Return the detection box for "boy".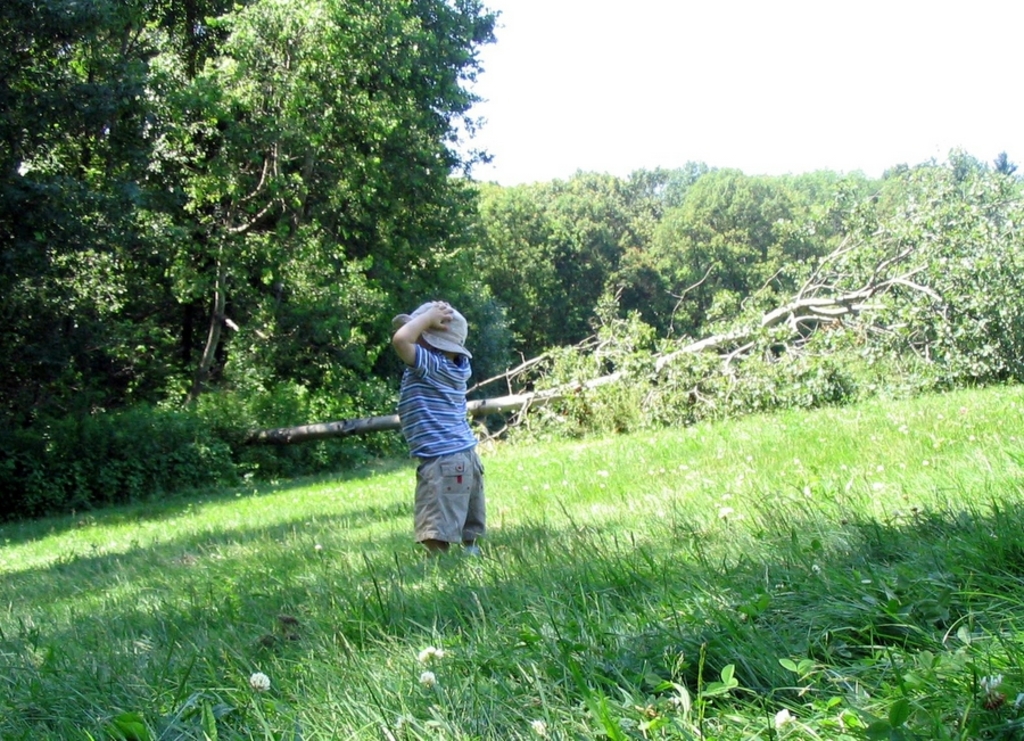
368:280:510:568.
